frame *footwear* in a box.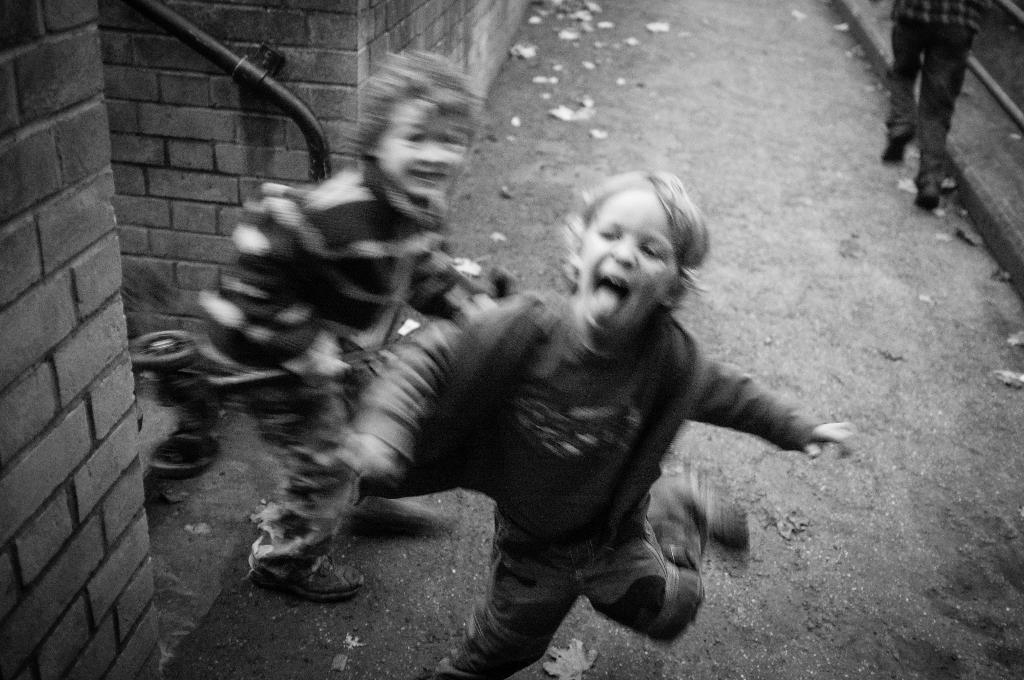
region(913, 178, 946, 213).
